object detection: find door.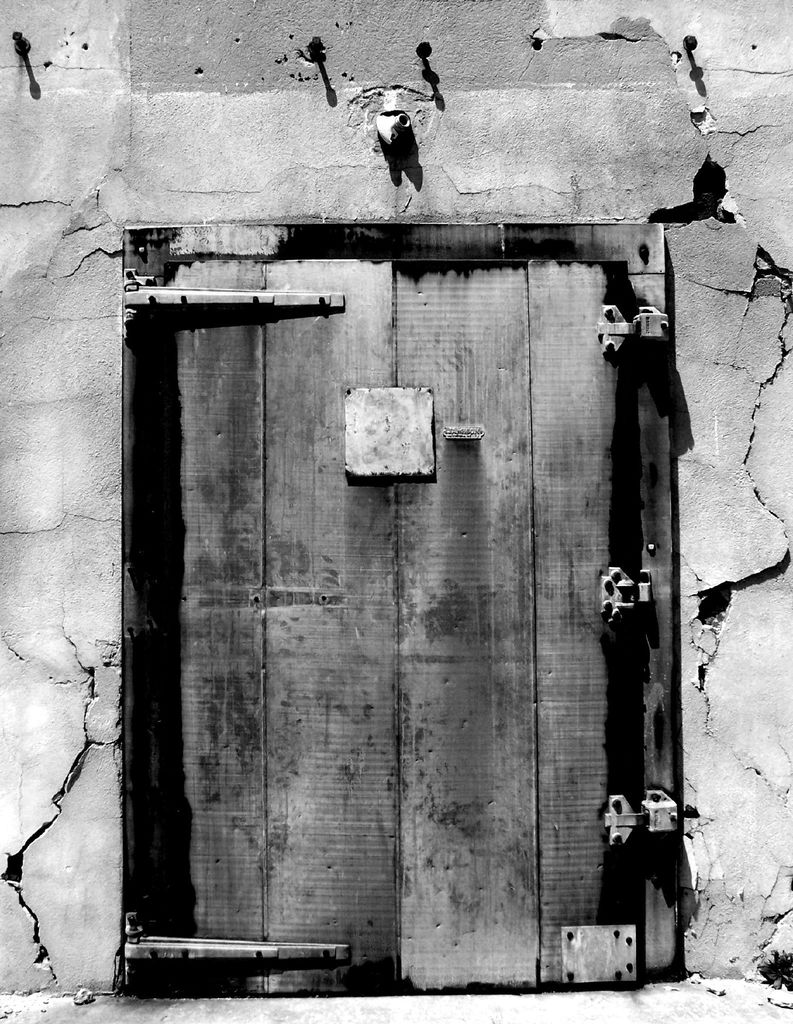
x1=132 y1=108 x2=675 y2=960.
